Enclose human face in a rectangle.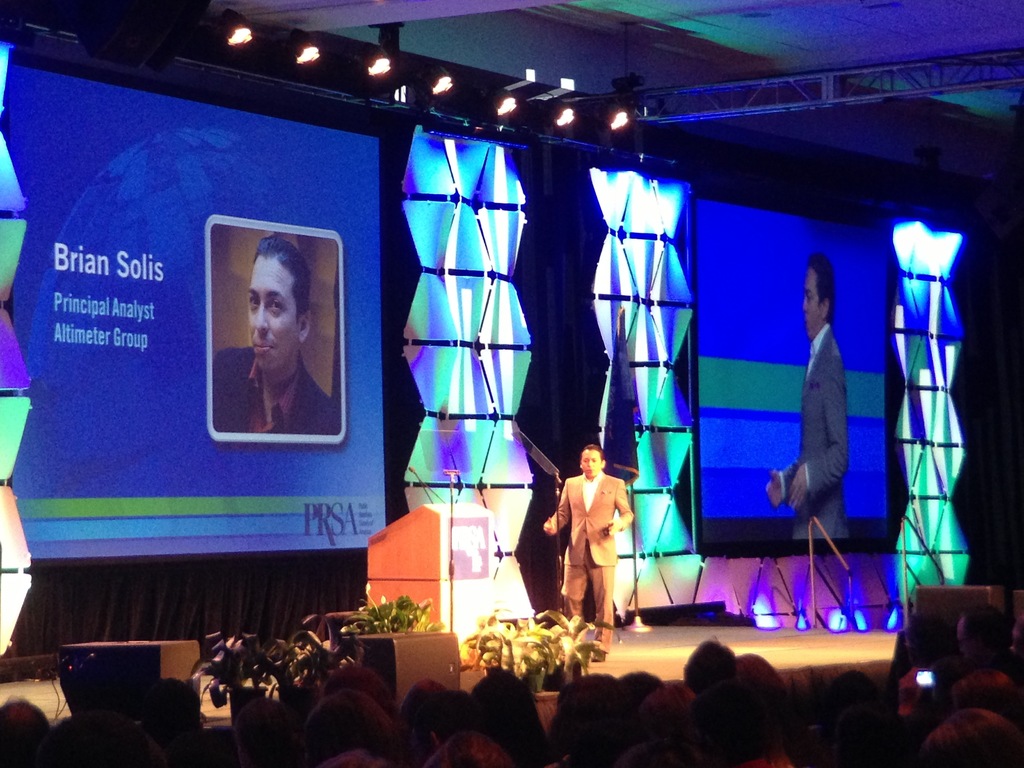
247, 255, 298, 373.
